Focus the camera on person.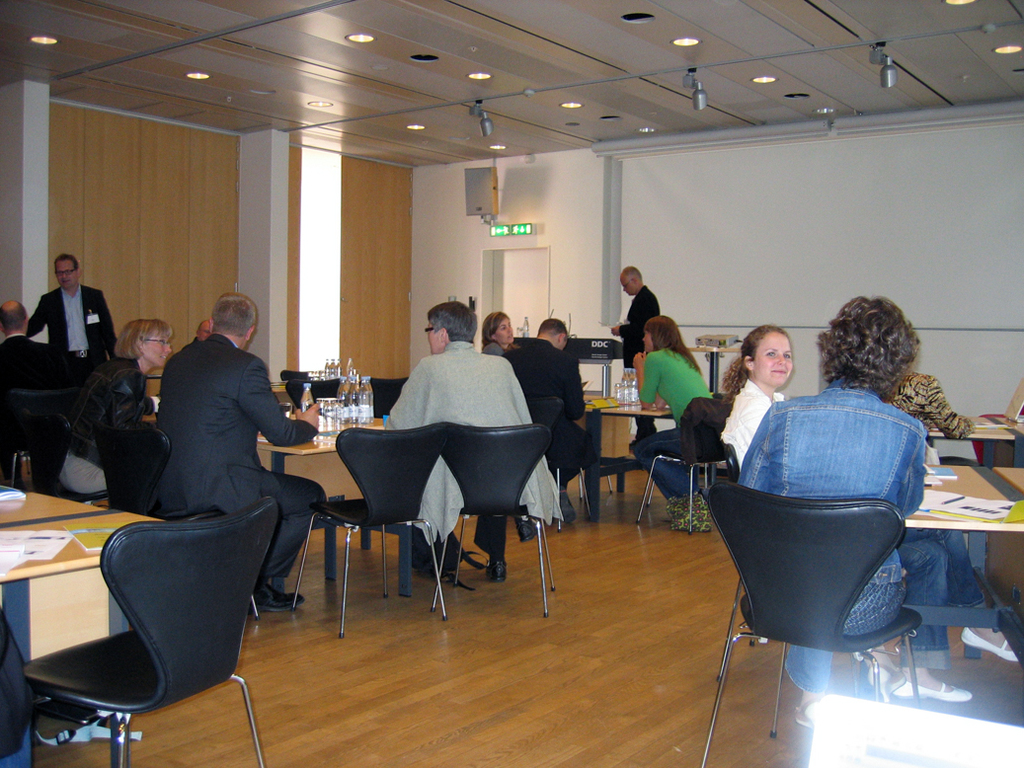
Focus region: Rect(84, 322, 172, 440).
